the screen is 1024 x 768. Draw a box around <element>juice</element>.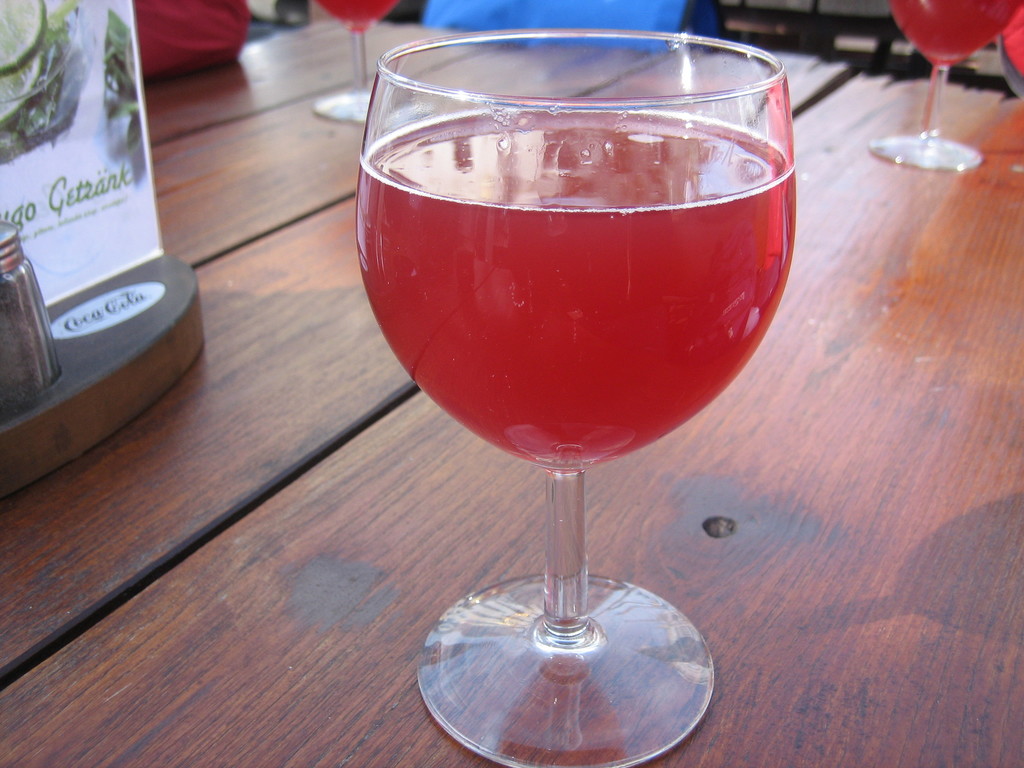
[361, 56, 787, 640].
